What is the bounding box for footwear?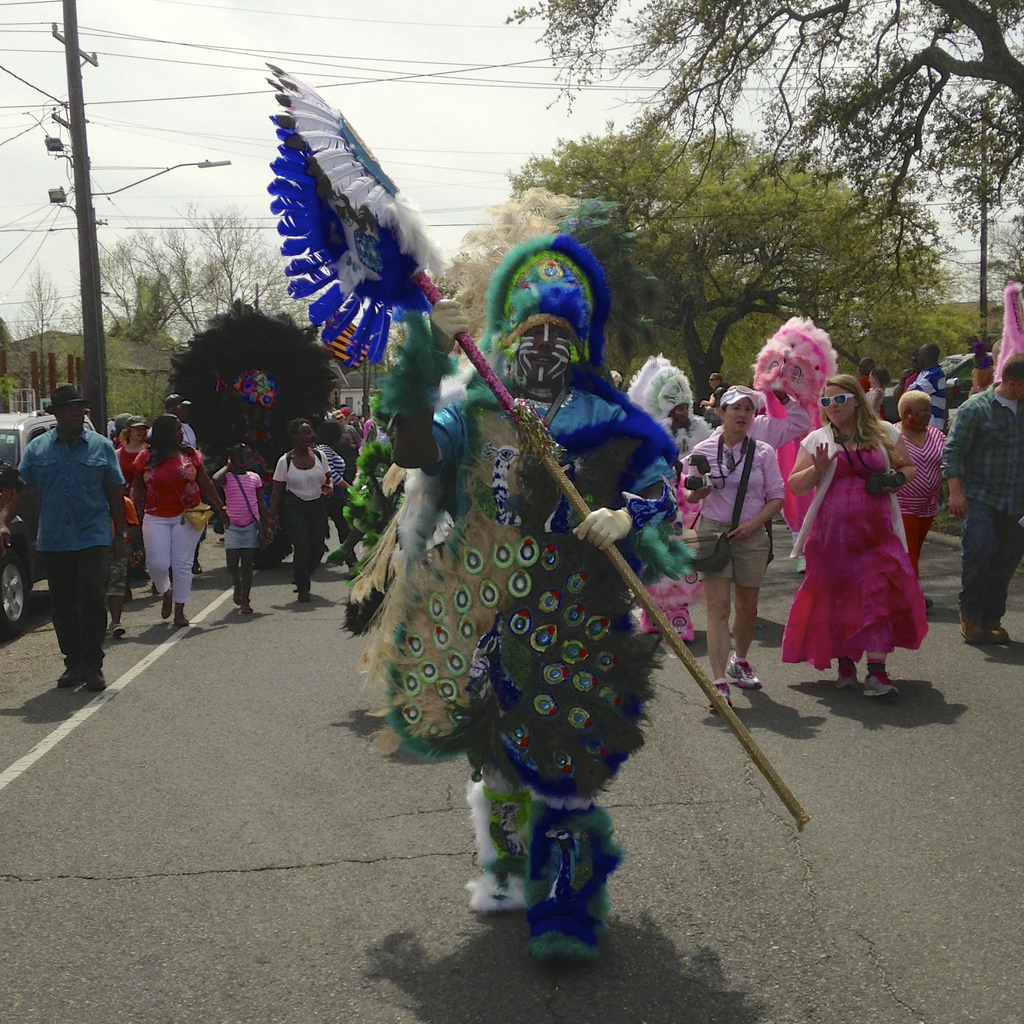
bbox=[836, 682, 856, 696].
